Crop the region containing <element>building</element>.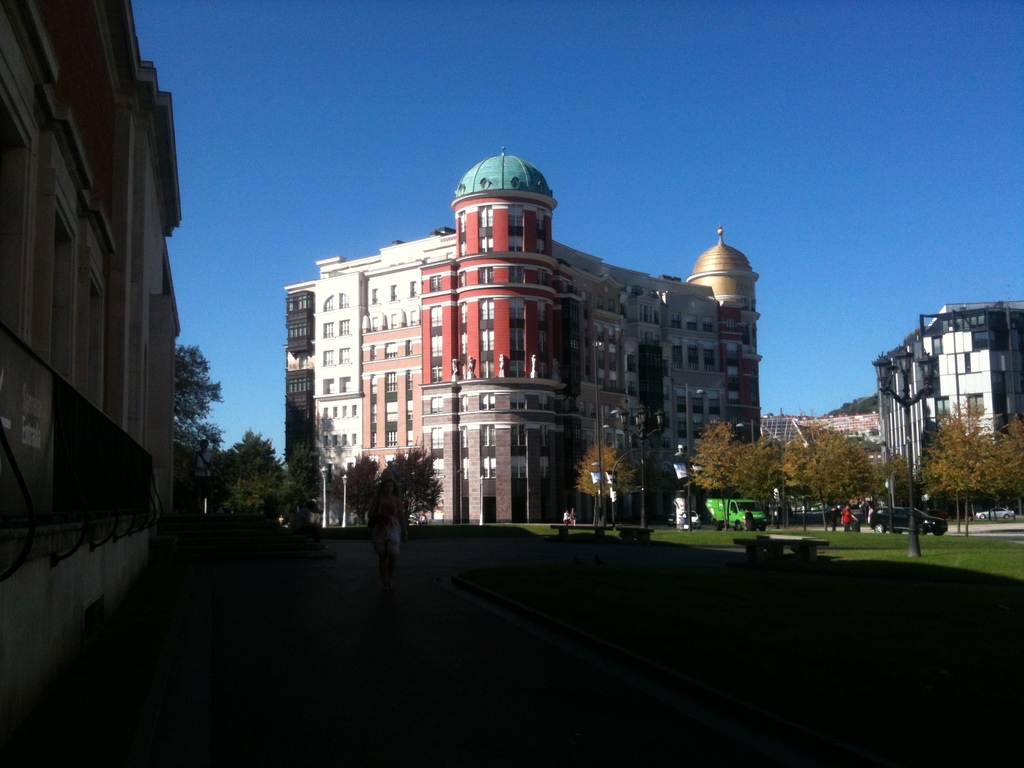
Crop region: (x1=0, y1=0, x2=185, y2=738).
